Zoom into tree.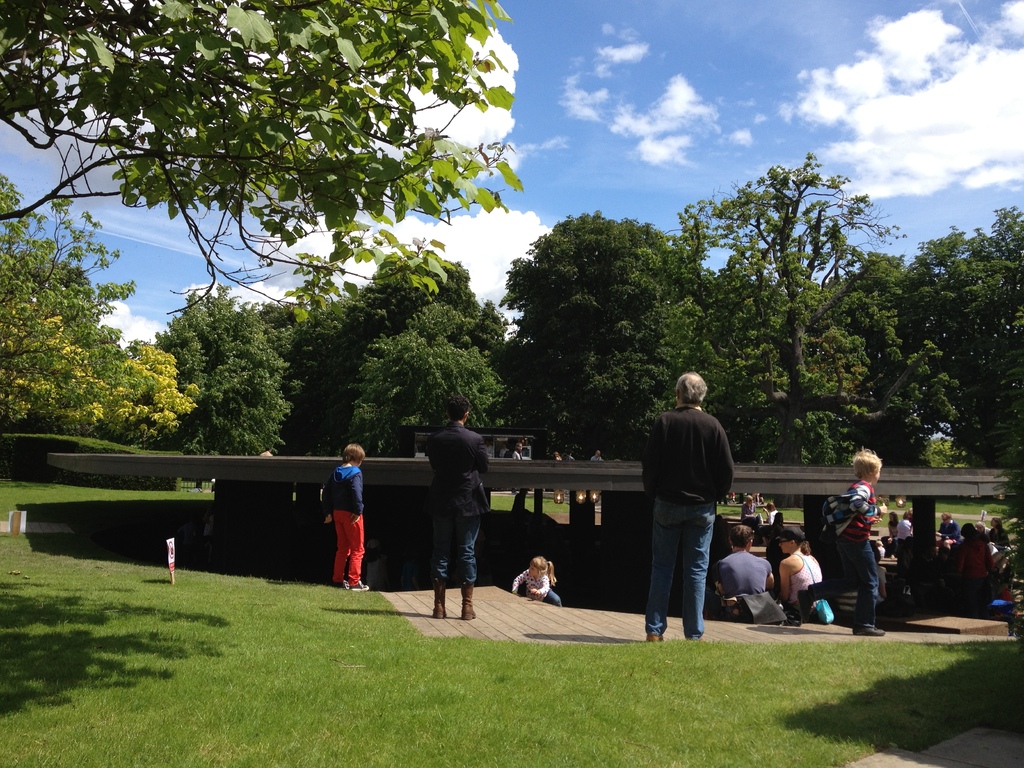
Zoom target: {"left": 0, "top": 0, "right": 526, "bottom": 325}.
